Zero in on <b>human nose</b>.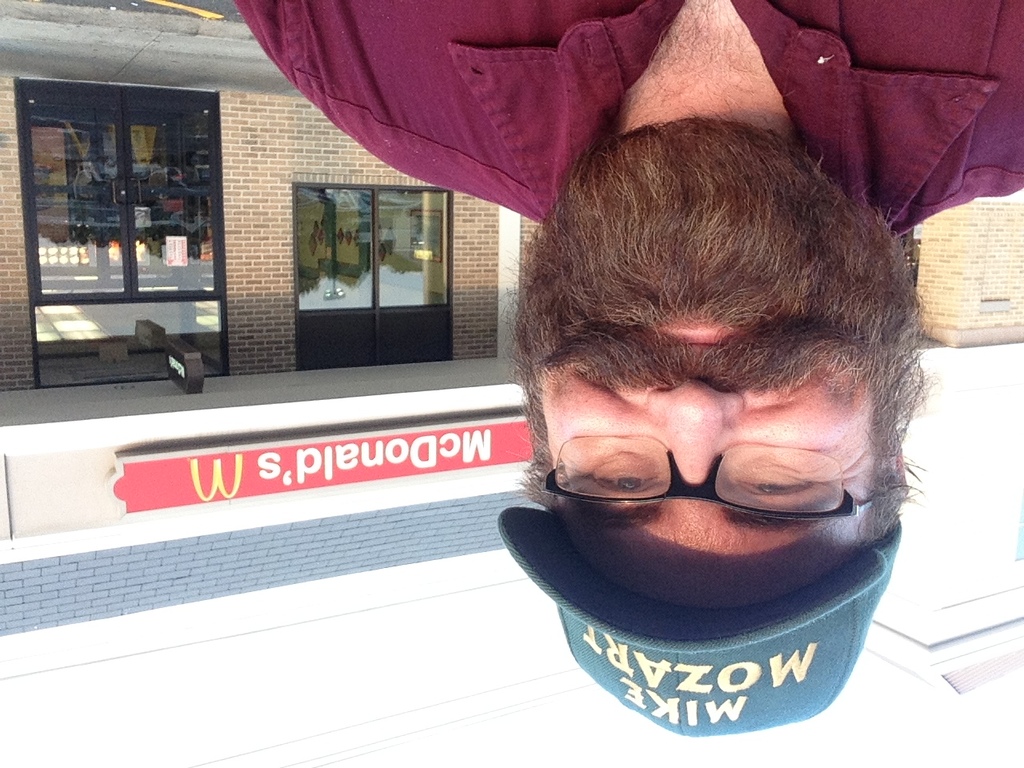
Zeroed in: region(643, 377, 743, 497).
